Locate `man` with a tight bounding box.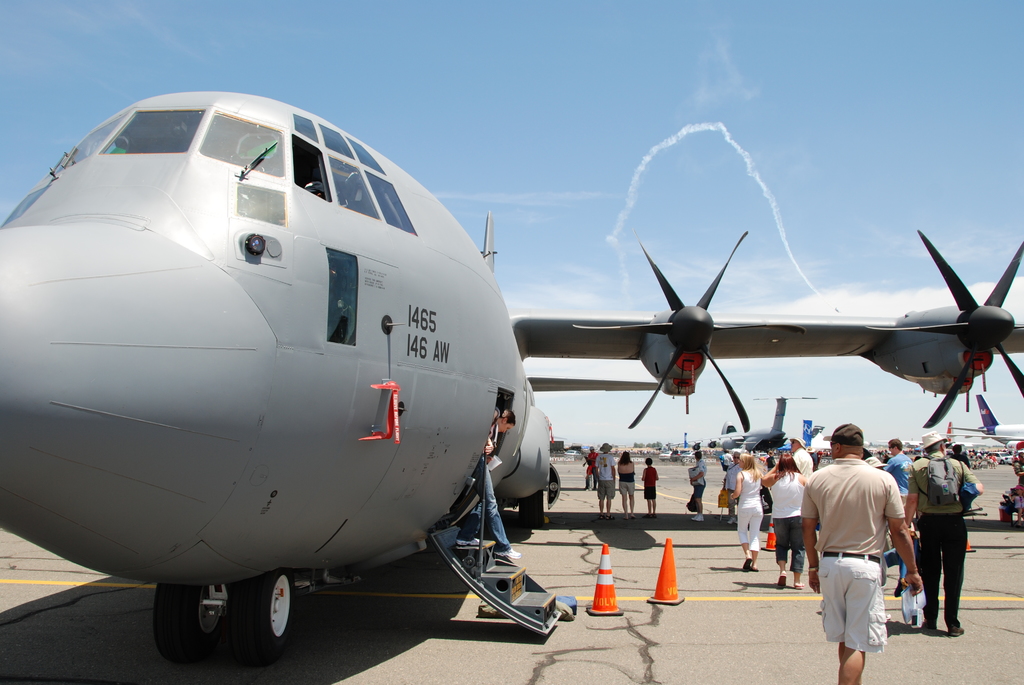
<box>594,439,615,515</box>.
